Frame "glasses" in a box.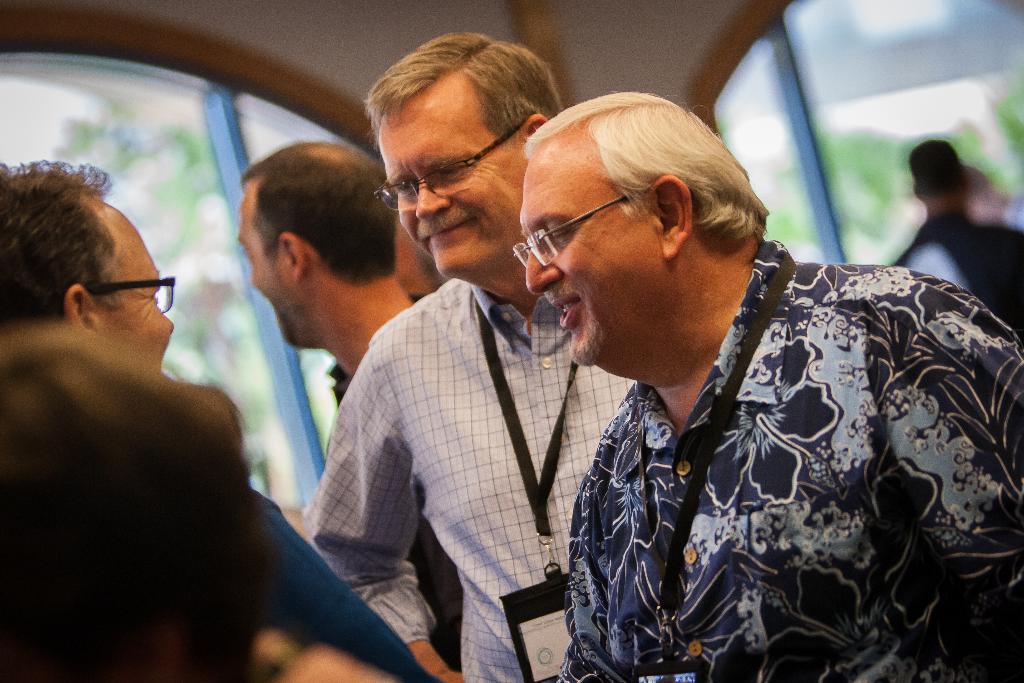
{"left": 88, "top": 267, "right": 173, "bottom": 317}.
